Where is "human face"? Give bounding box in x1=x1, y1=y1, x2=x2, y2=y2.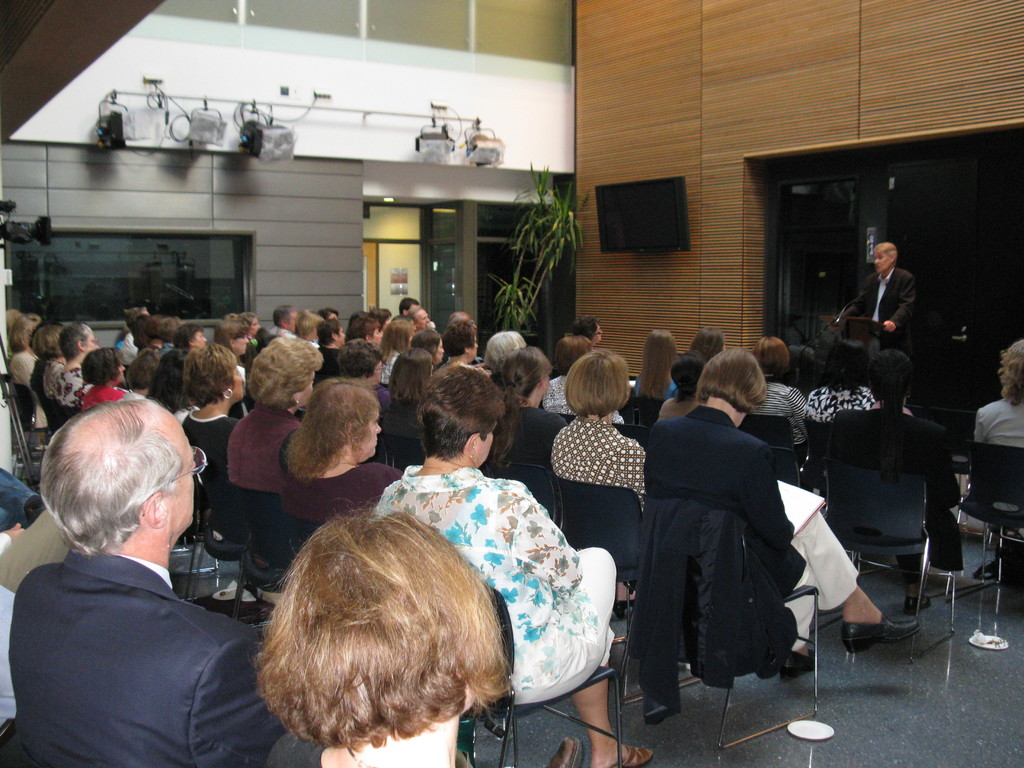
x1=159, y1=437, x2=195, y2=528.
